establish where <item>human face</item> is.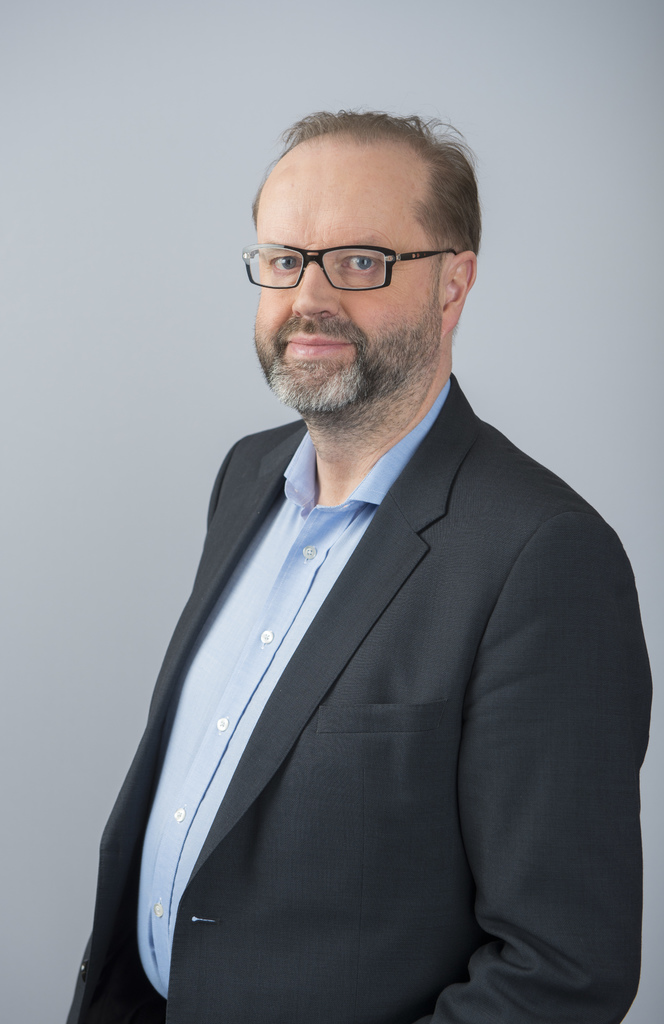
Established at BBox(252, 141, 436, 417).
